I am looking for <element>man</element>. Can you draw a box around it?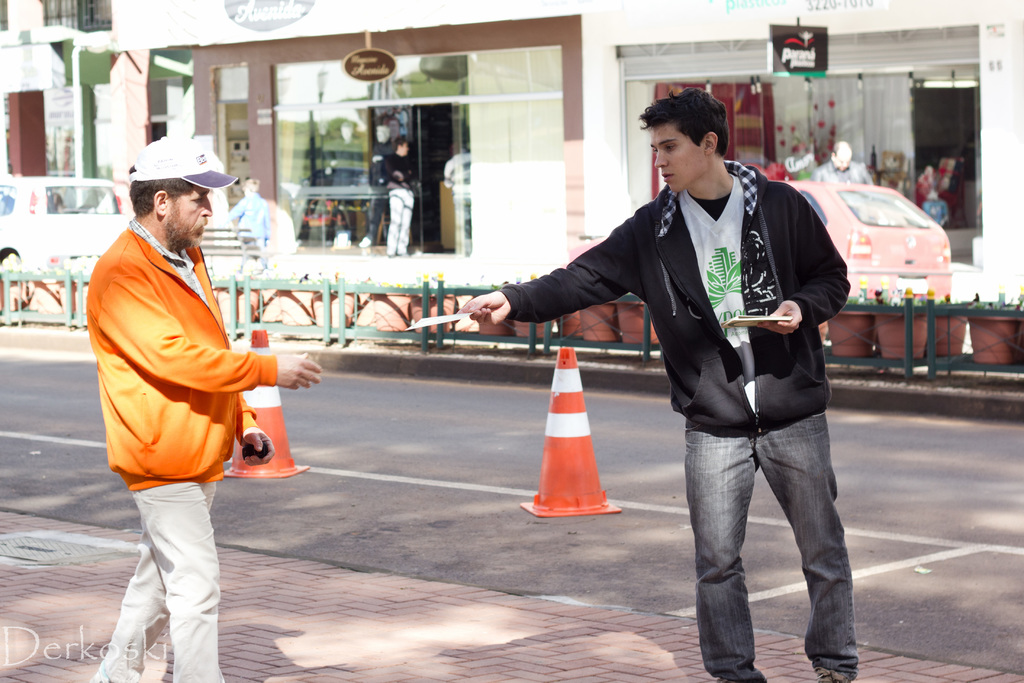
Sure, the bounding box is (510,129,884,653).
